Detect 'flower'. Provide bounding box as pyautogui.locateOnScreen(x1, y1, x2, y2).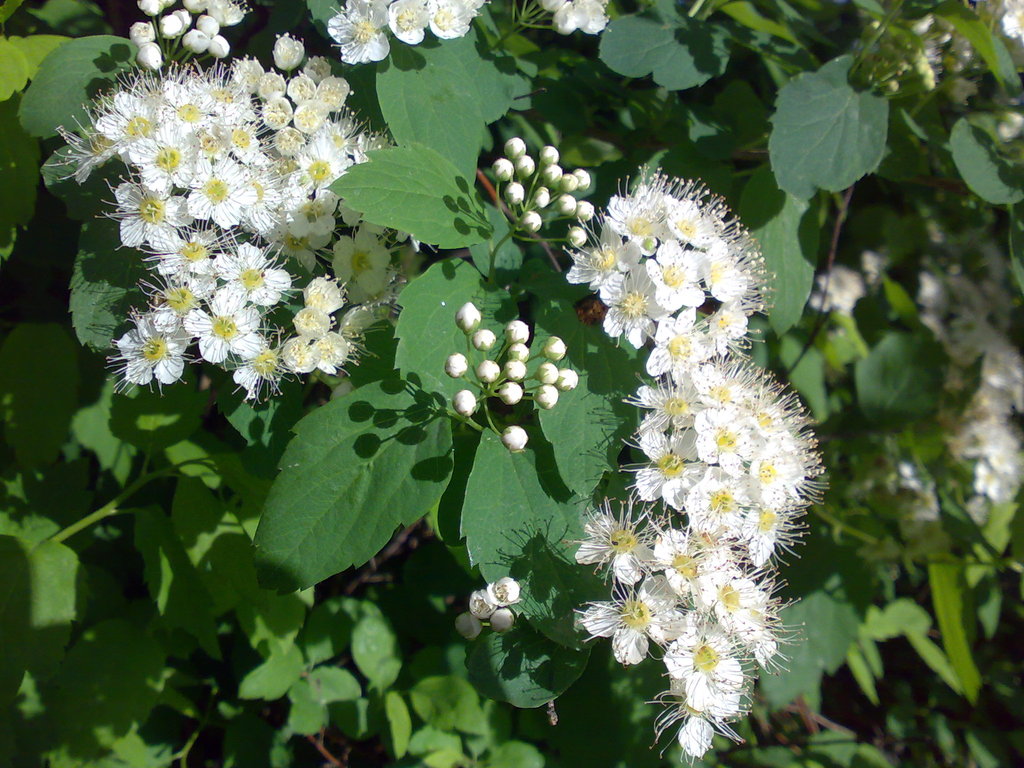
pyautogui.locateOnScreen(1005, 0, 1023, 43).
